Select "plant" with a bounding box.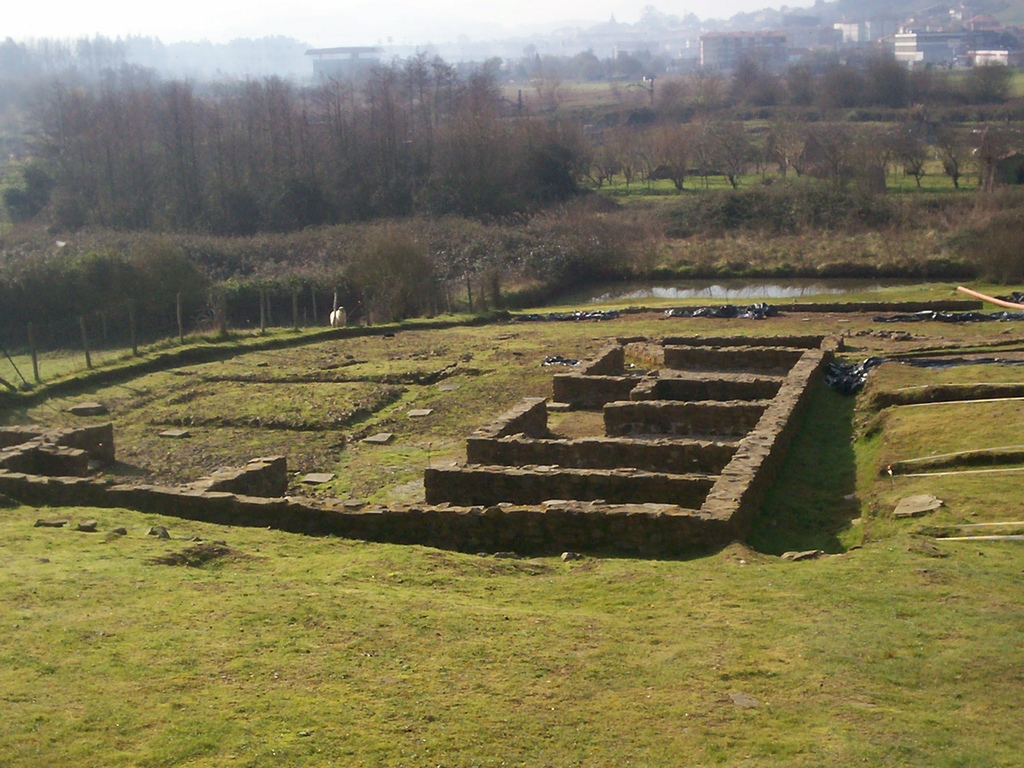
pyautogui.locateOnScreen(172, 324, 212, 349).
